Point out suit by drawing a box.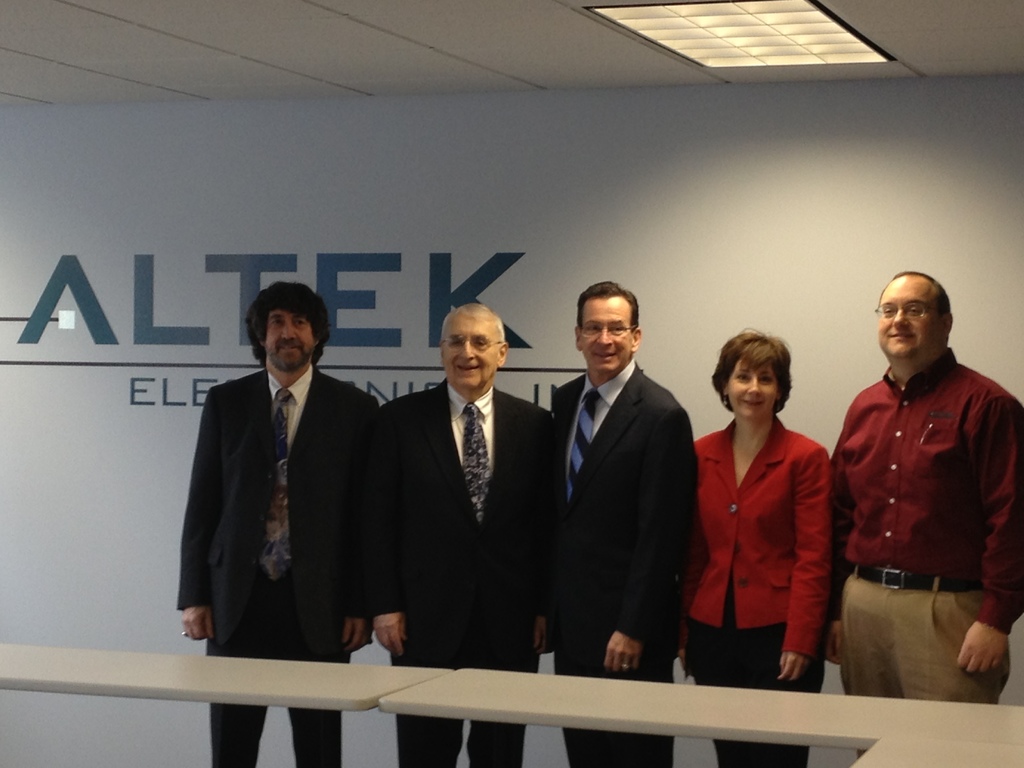
locate(552, 361, 698, 767).
